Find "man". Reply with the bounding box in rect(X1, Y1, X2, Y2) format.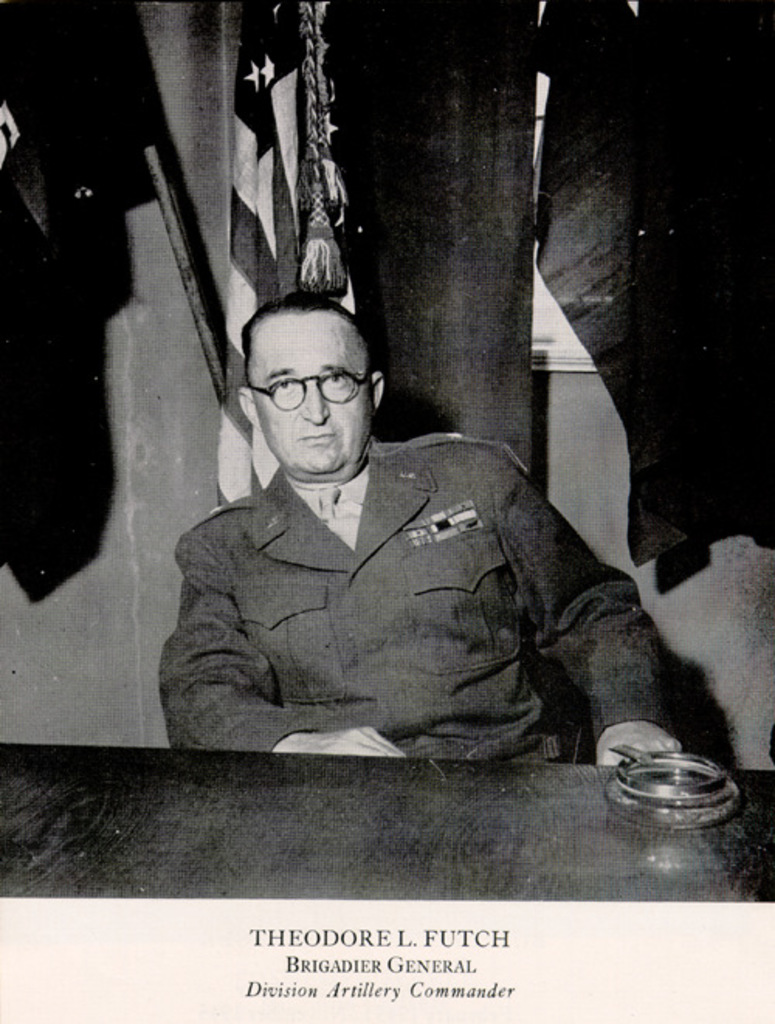
rect(169, 280, 682, 762).
